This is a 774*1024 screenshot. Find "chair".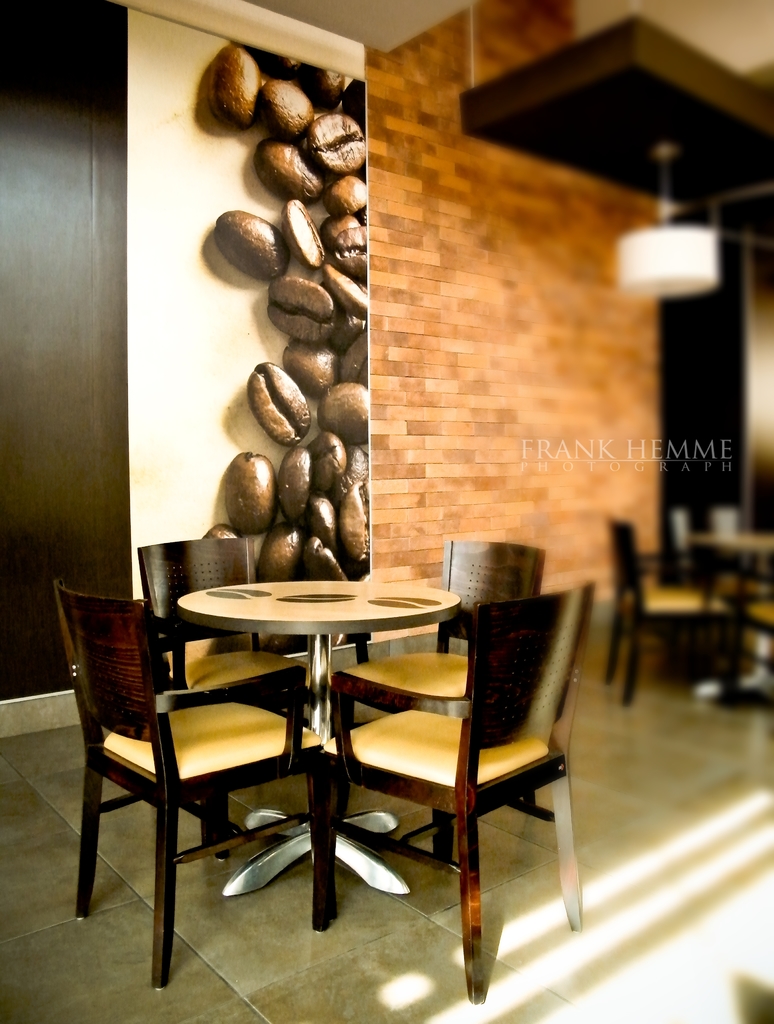
Bounding box: <bbox>328, 531, 551, 876</bbox>.
